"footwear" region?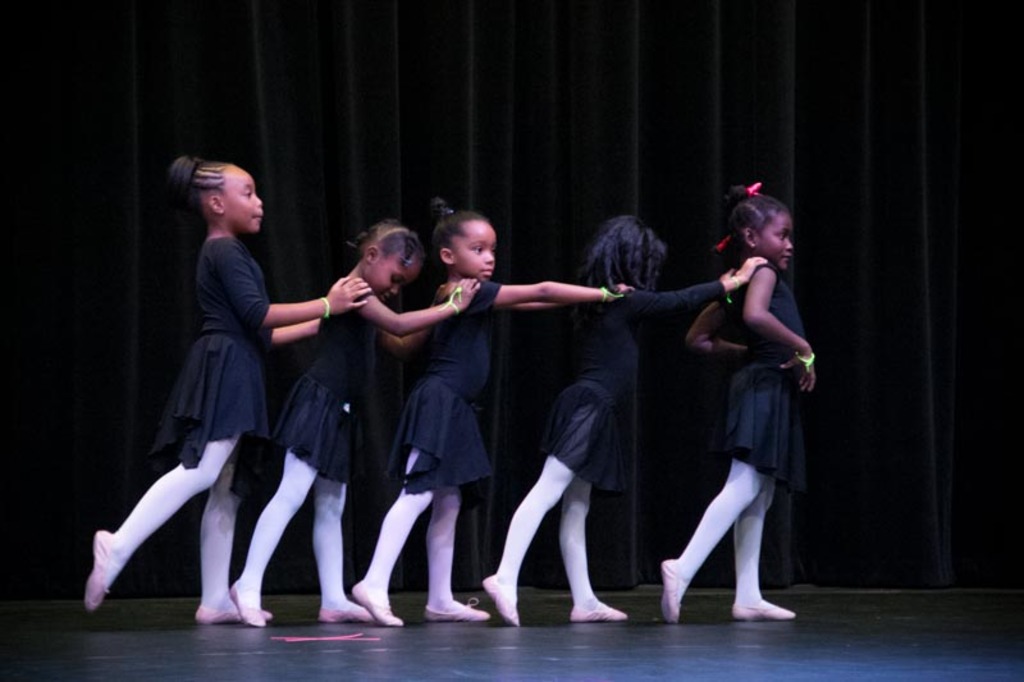
detection(579, 603, 625, 617)
